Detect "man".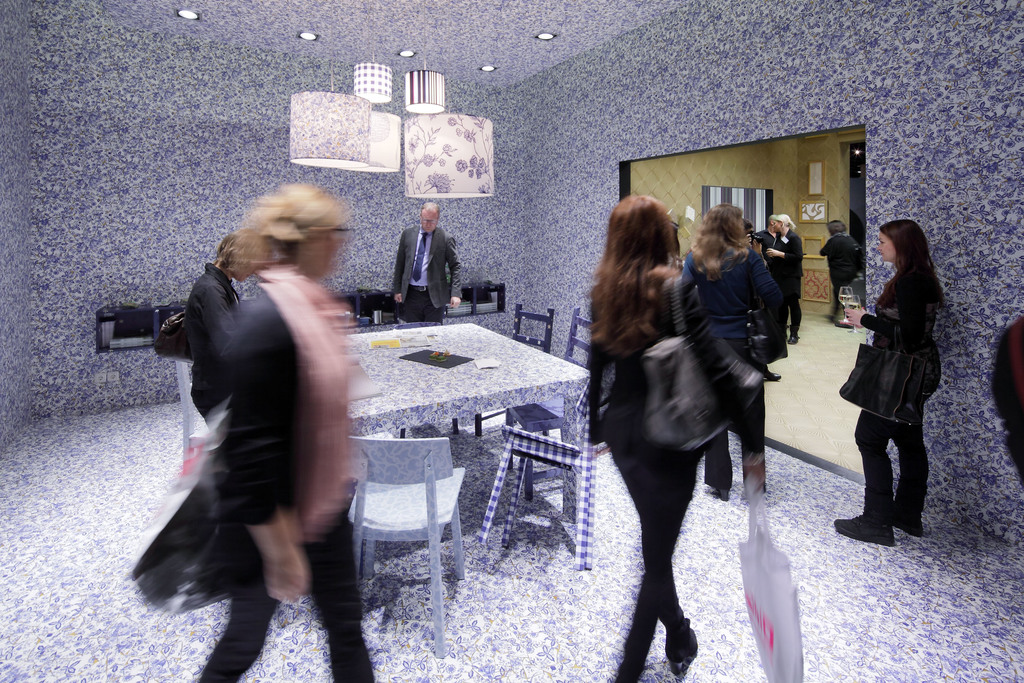
Detected at 393 204 463 324.
